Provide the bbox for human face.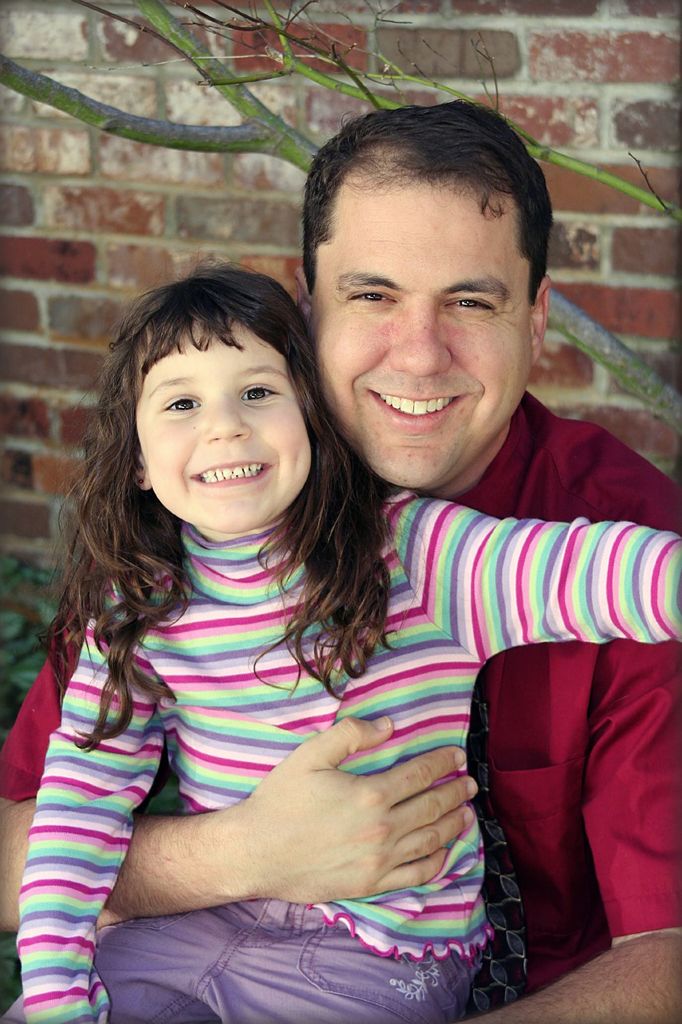
left=117, top=323, right=319, bottom=526.
